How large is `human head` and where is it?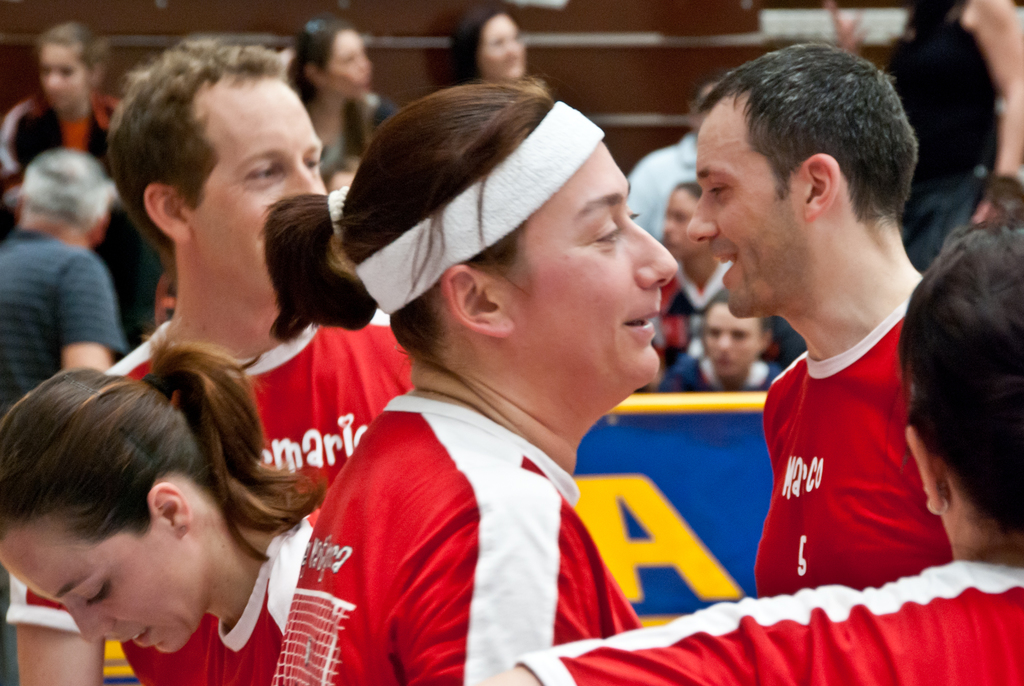
Bounding box: x1=442, y1=6, x2=524, y2=80.
